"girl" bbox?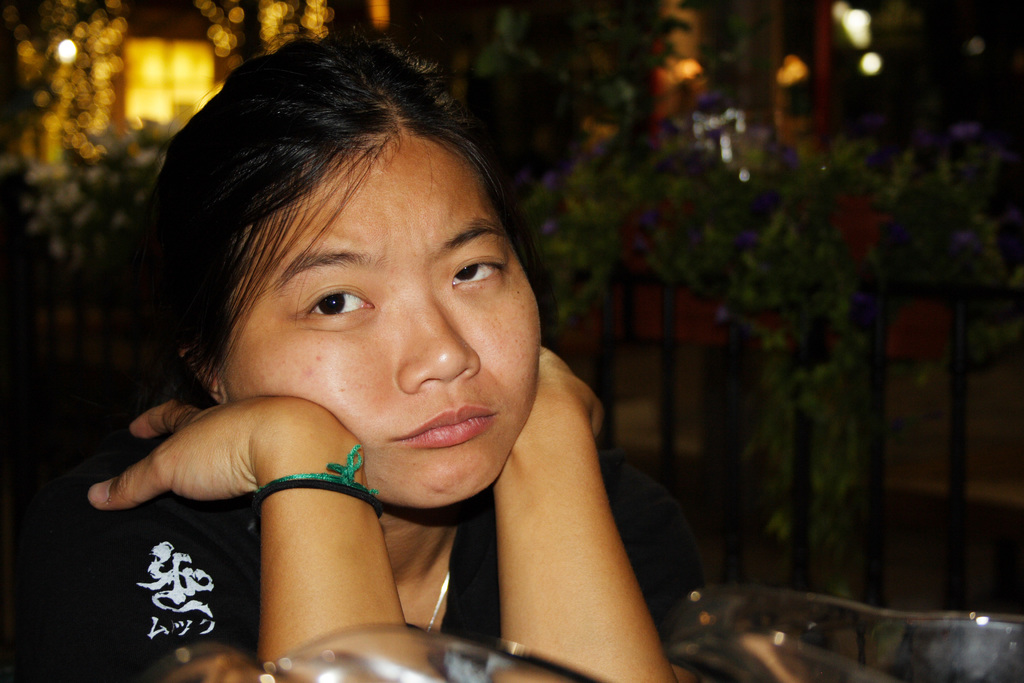
[73, 0, 699, 682]
